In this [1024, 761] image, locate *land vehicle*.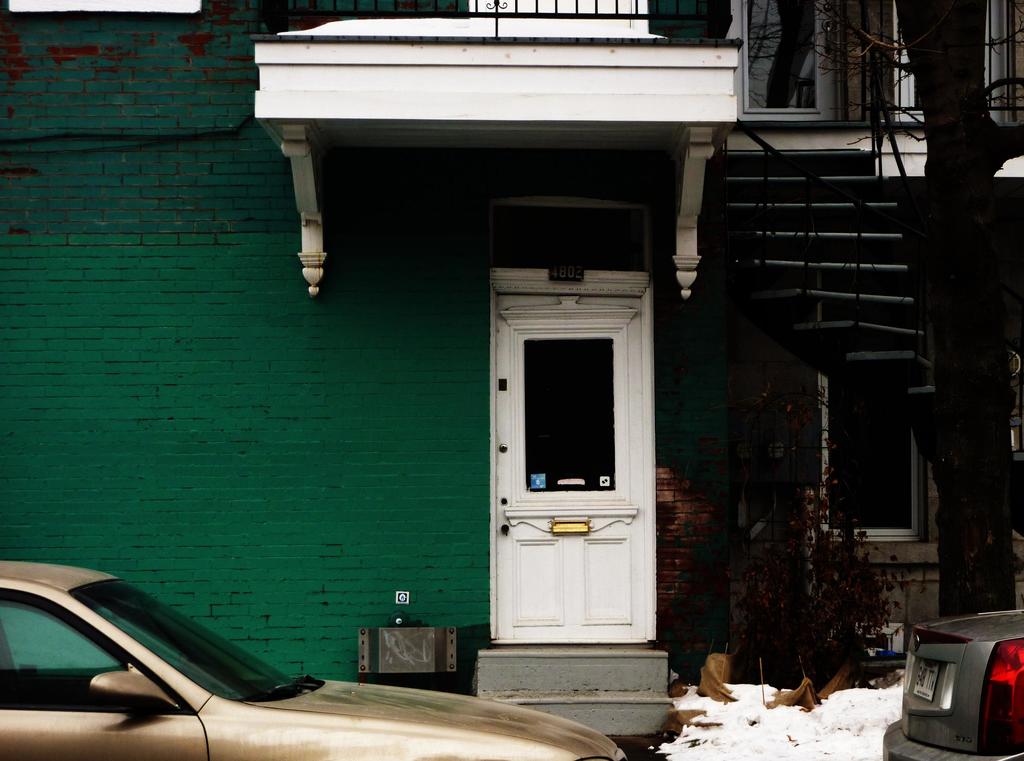
Bounding box: 0/559/630/760.
